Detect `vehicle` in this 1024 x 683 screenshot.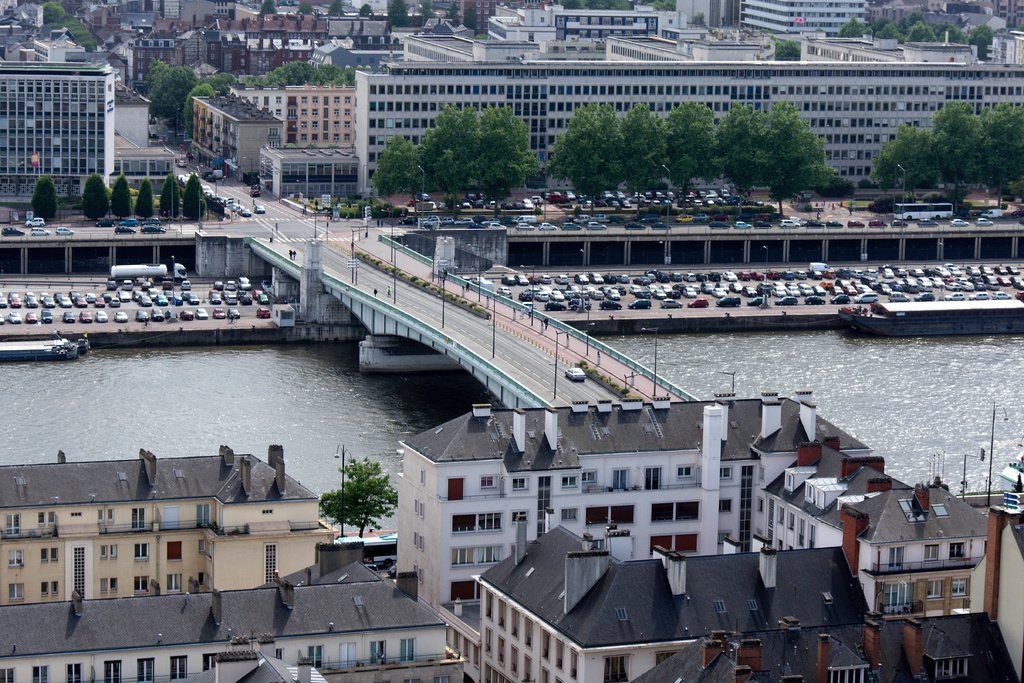
Detection: [891,218,908,230].
